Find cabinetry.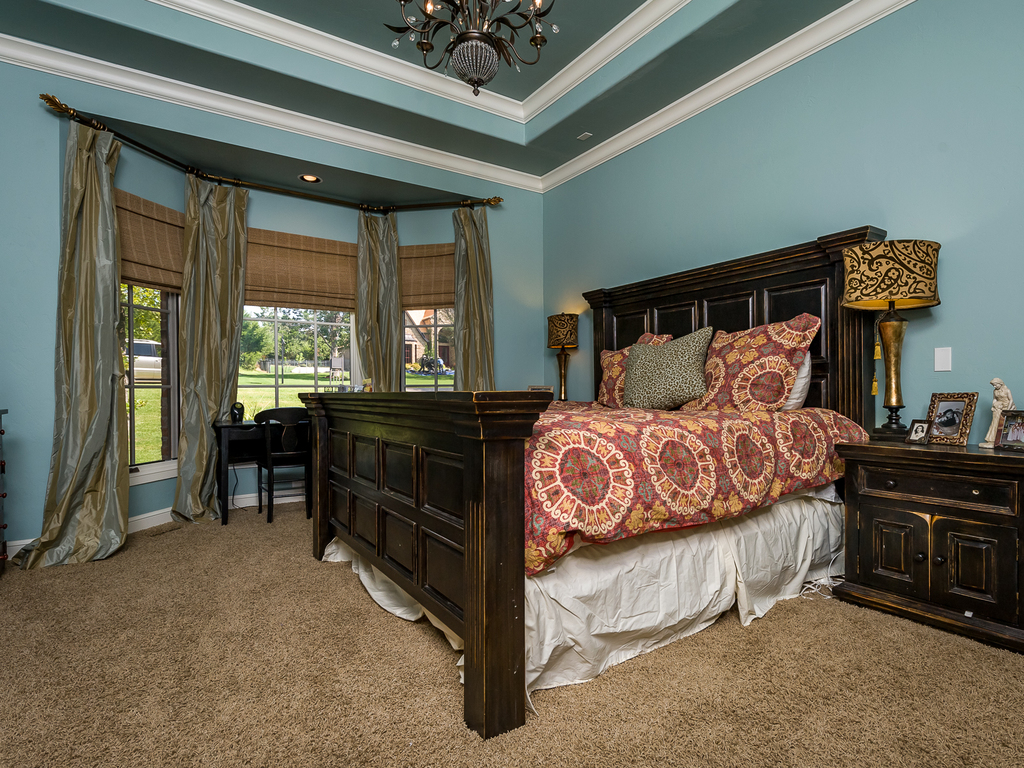
BBox(837, 450, 931, 618).
